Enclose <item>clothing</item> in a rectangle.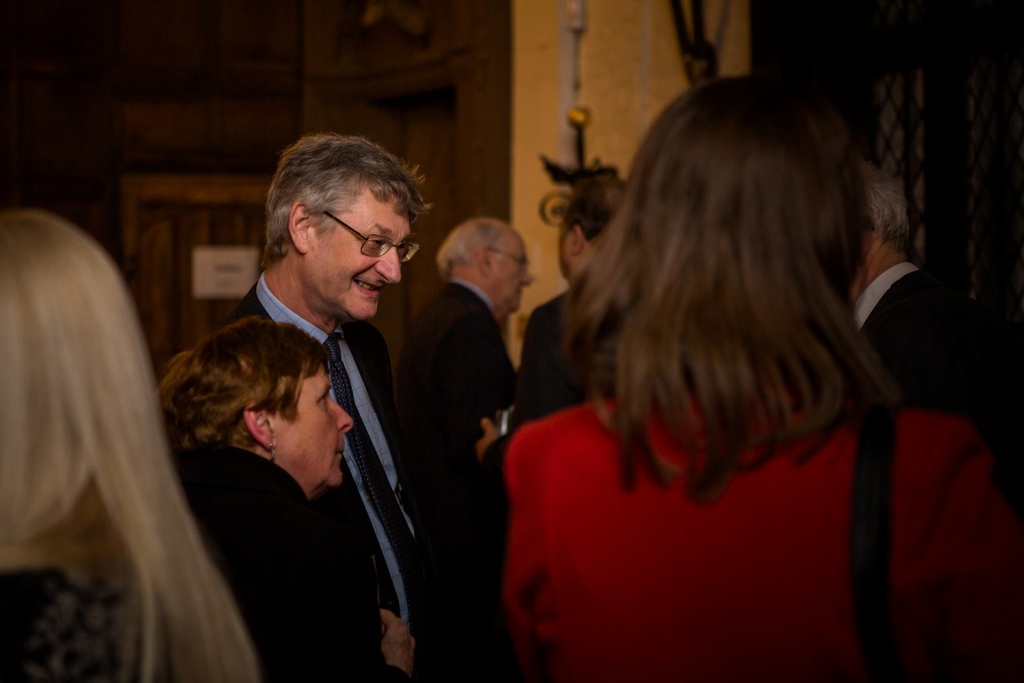
475,321,960,662.
